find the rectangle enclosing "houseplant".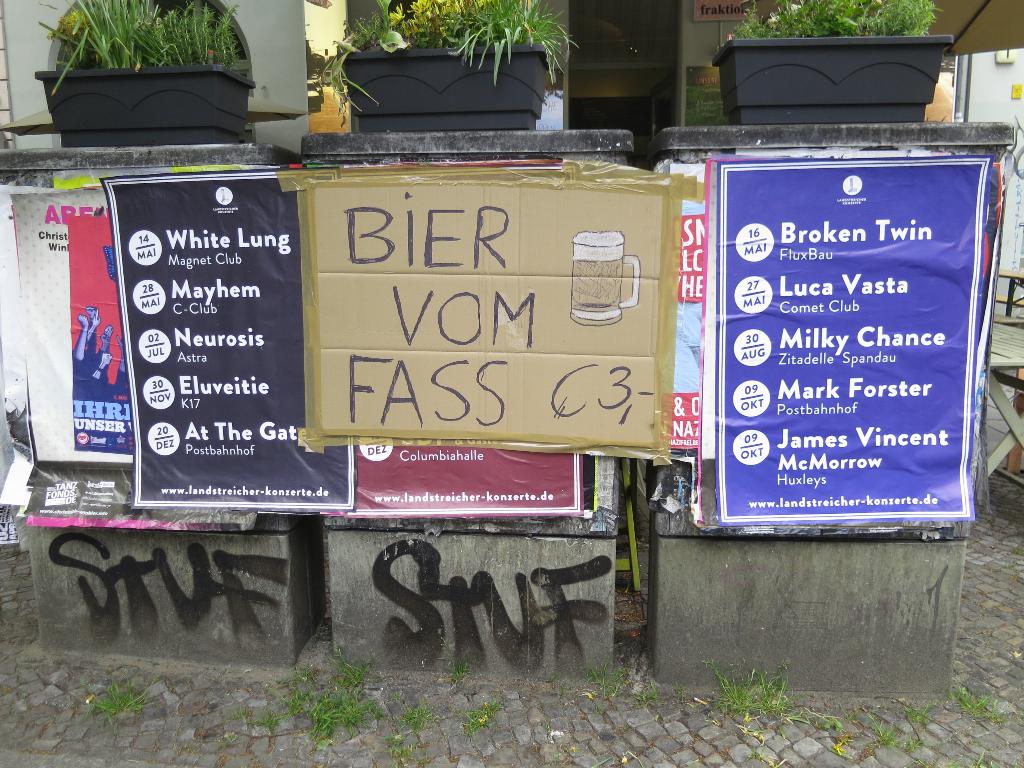
locate(33, 0, 258, 148).
